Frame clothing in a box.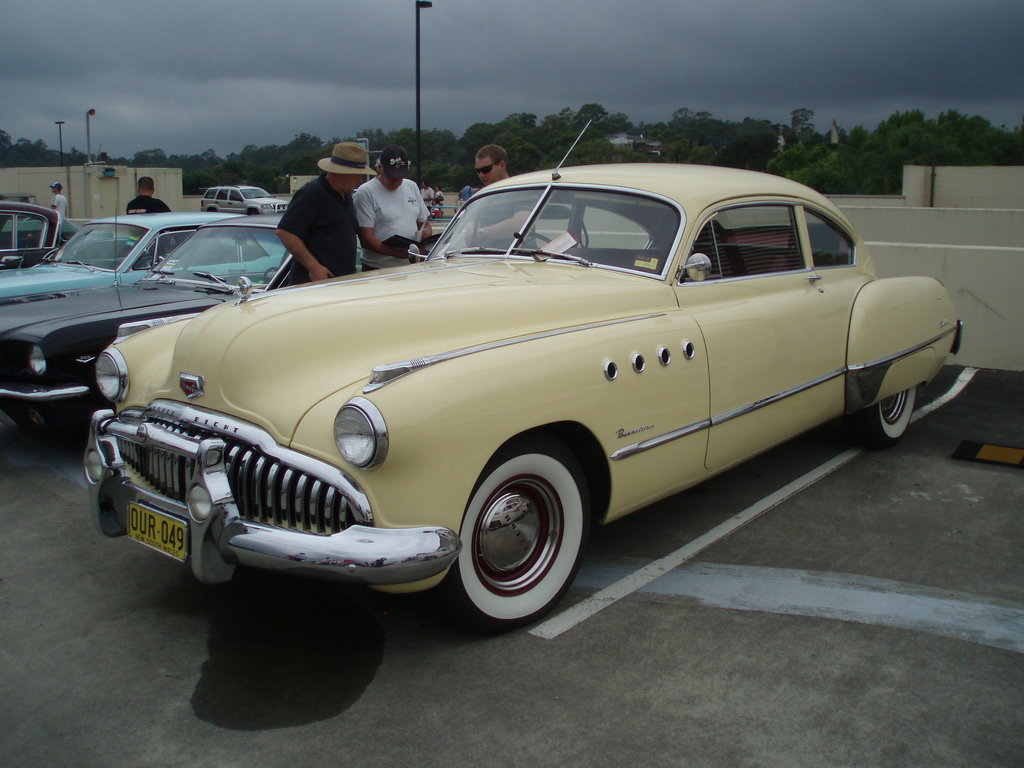
BBox(127, 196, 175, 234).
